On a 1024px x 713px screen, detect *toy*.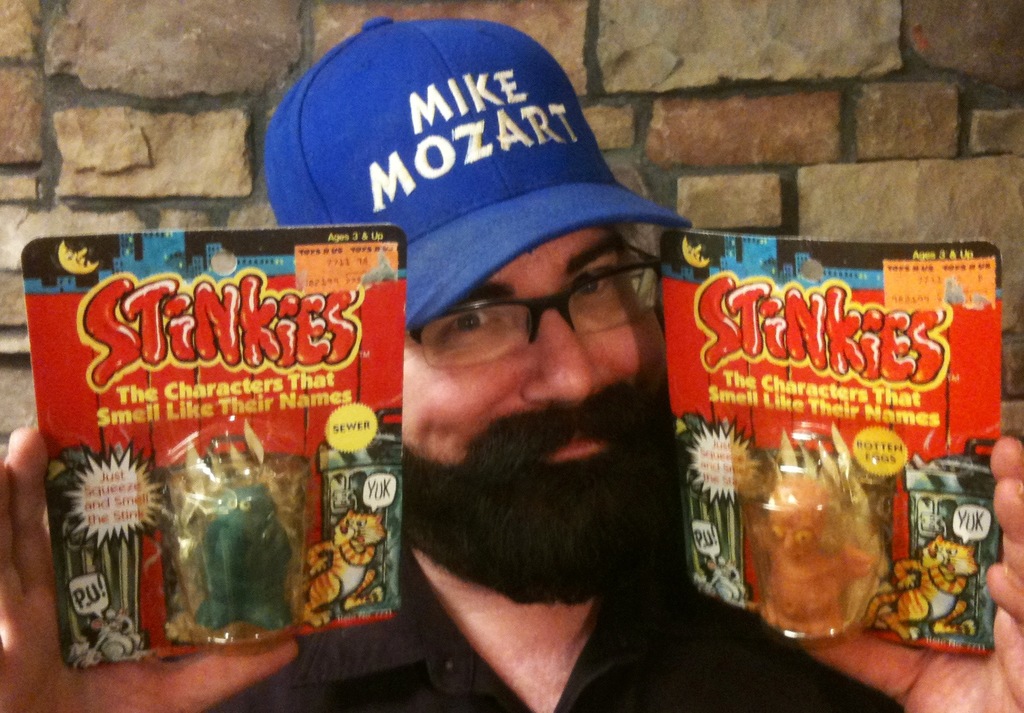
[left=742, top=441, right=885, bottom=647].
